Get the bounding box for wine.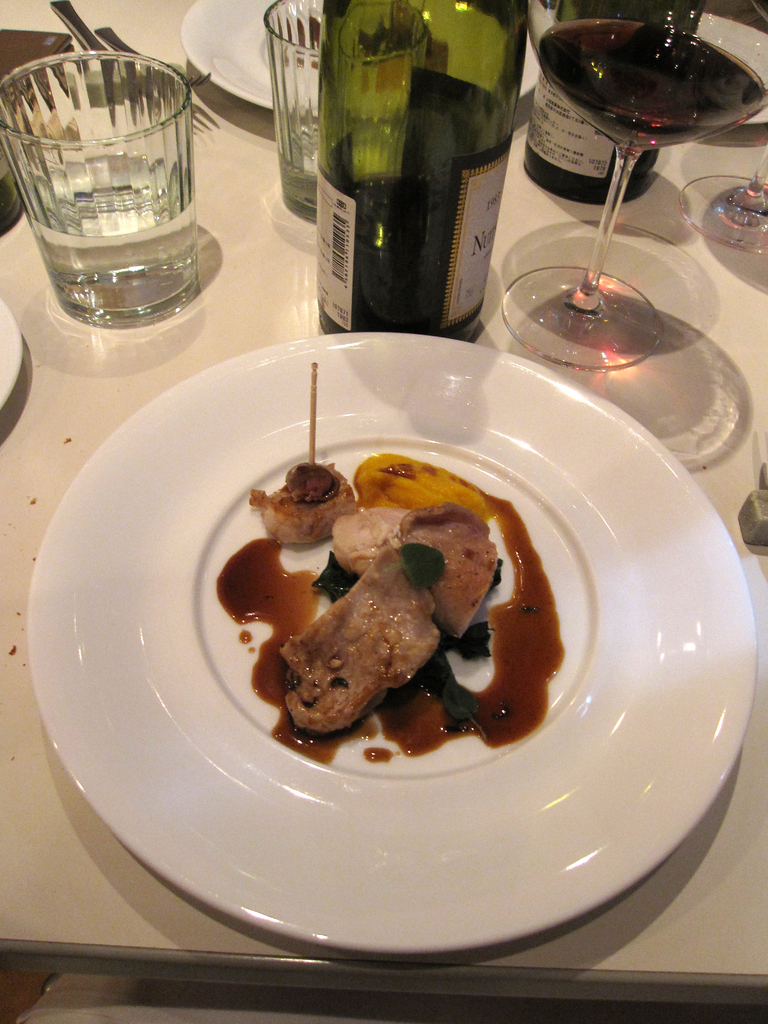
[305, 0, 536, 350].
